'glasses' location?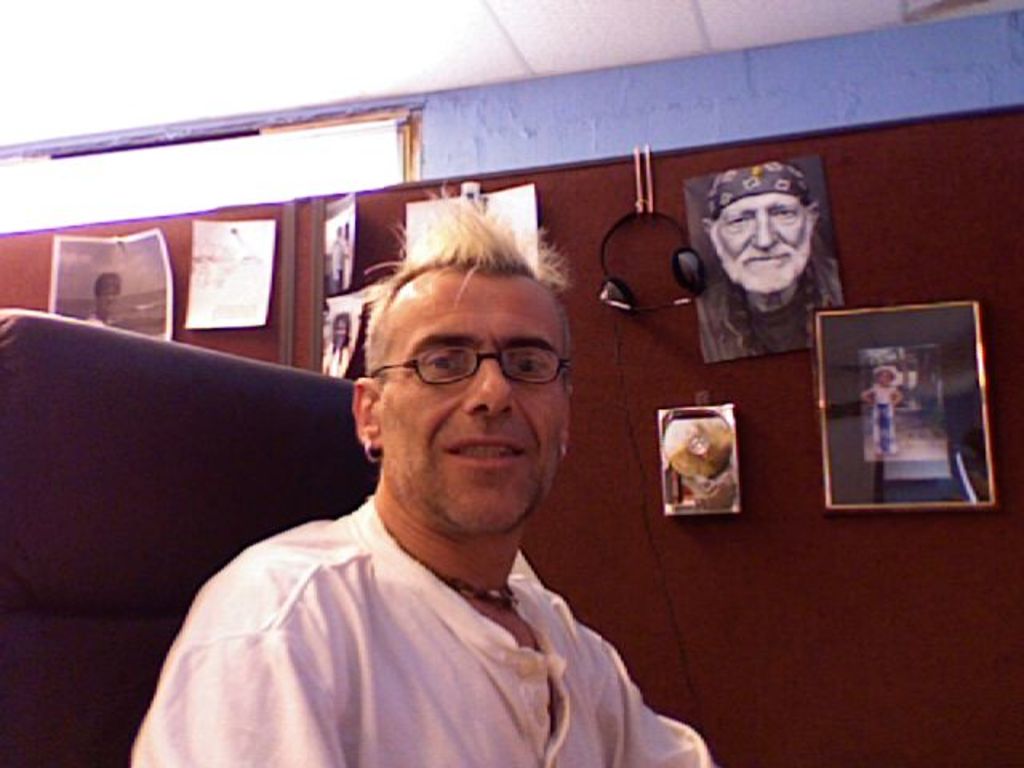
368, 346, 574, 386
